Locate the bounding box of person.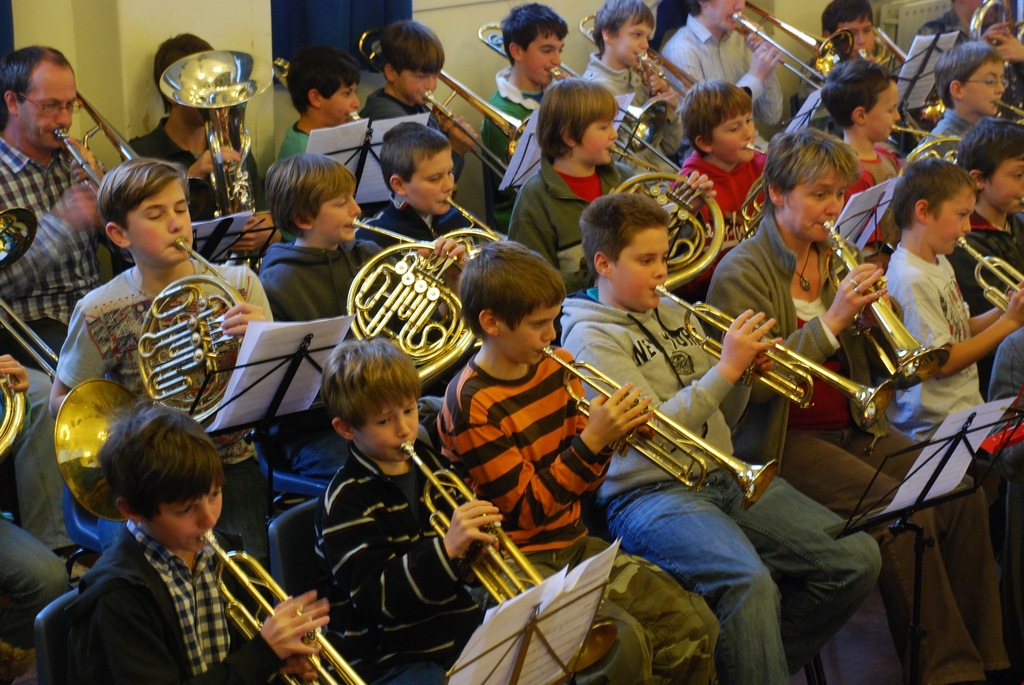
Bounding box: 251,41,383,210.
